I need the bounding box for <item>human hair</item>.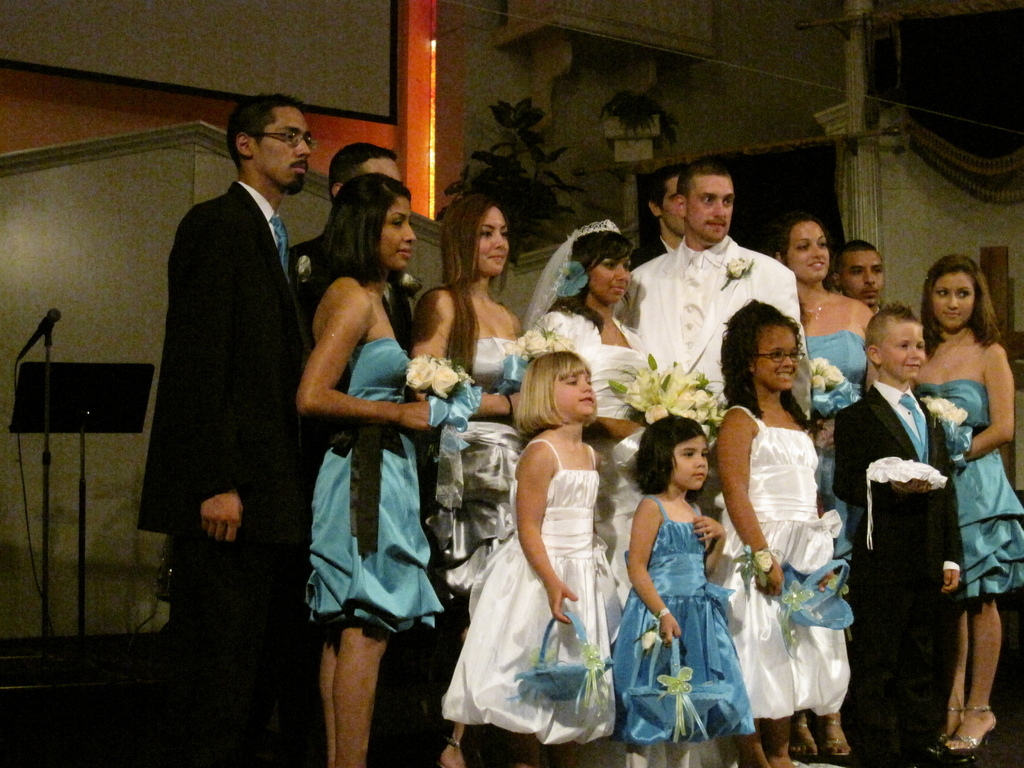
Here it is: [775,211,827,252].
